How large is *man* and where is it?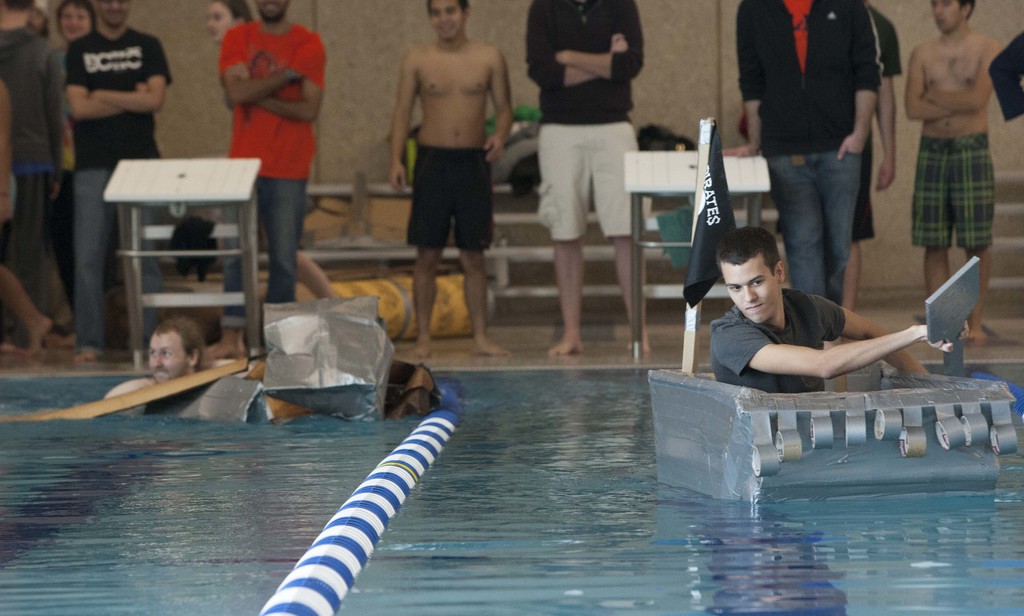
Bounding box: Rect(708, 0, 877, 354).
